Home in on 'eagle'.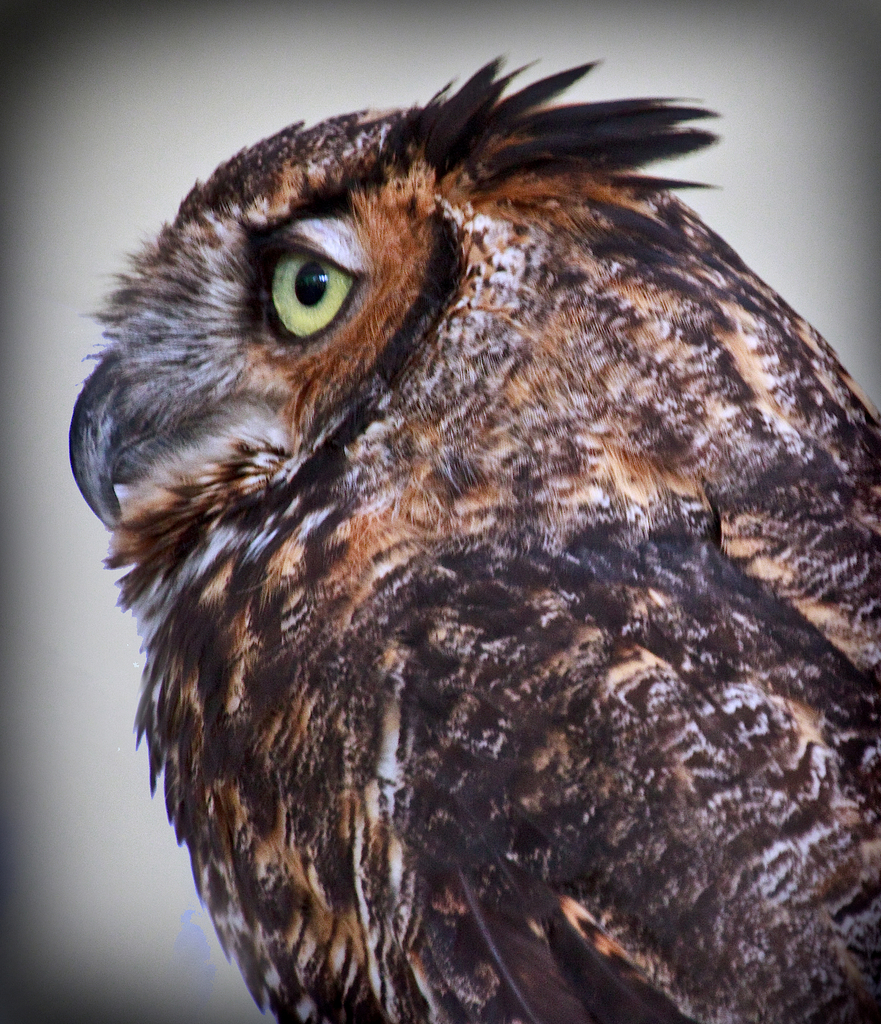
Homed in at l=47, t=47, r=880, b=1023.
